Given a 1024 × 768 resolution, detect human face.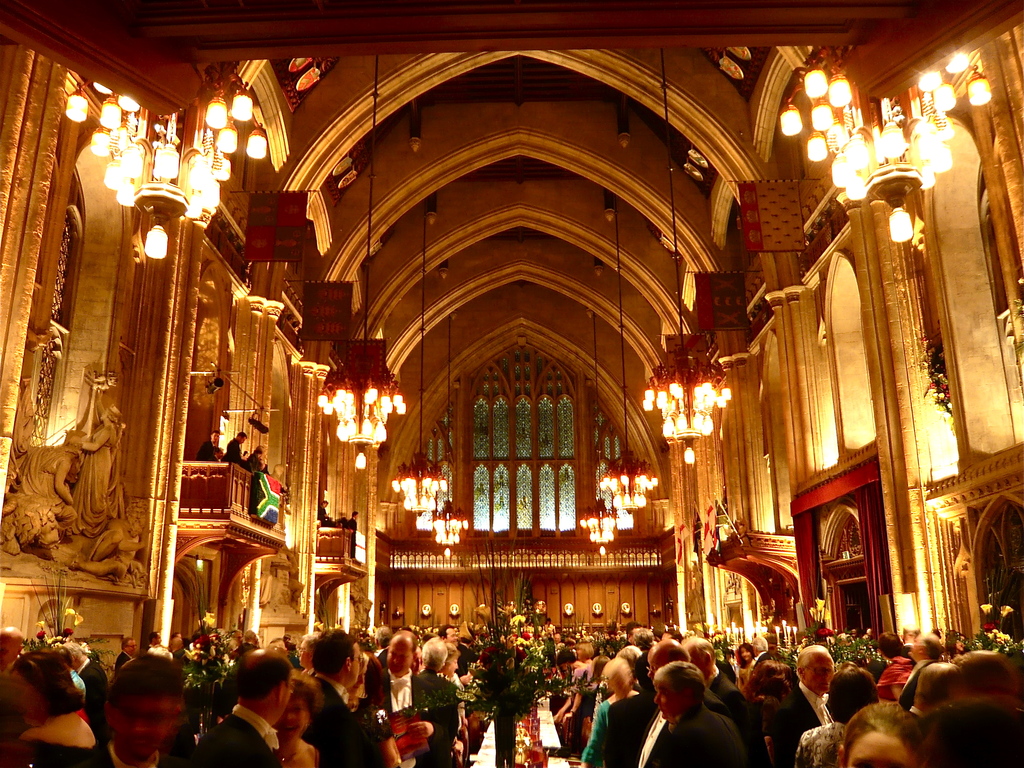
box(344, 642, 361, 689).
